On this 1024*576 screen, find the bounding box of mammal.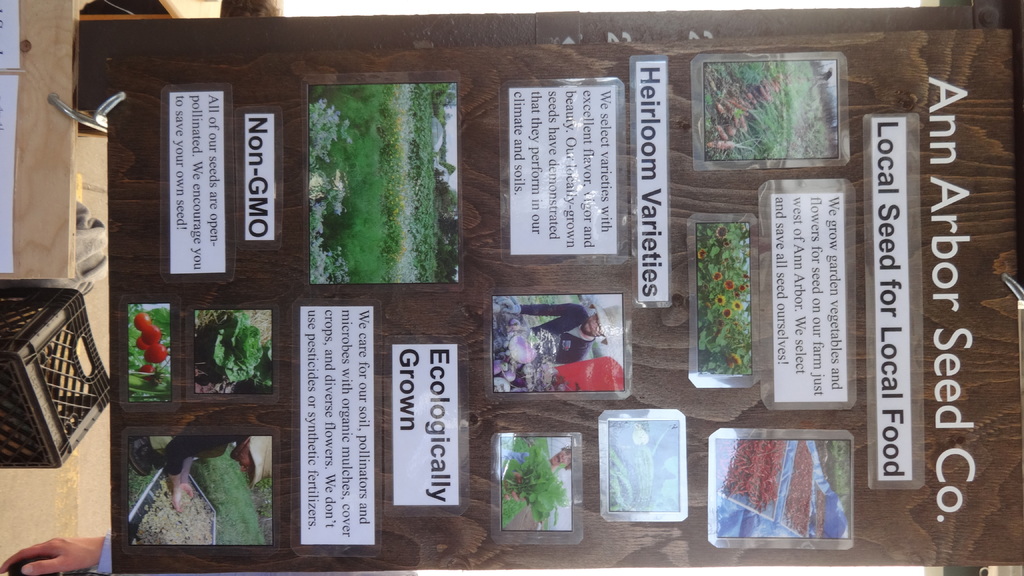
Bounding box: bbox(0, 534, 114, 575).
